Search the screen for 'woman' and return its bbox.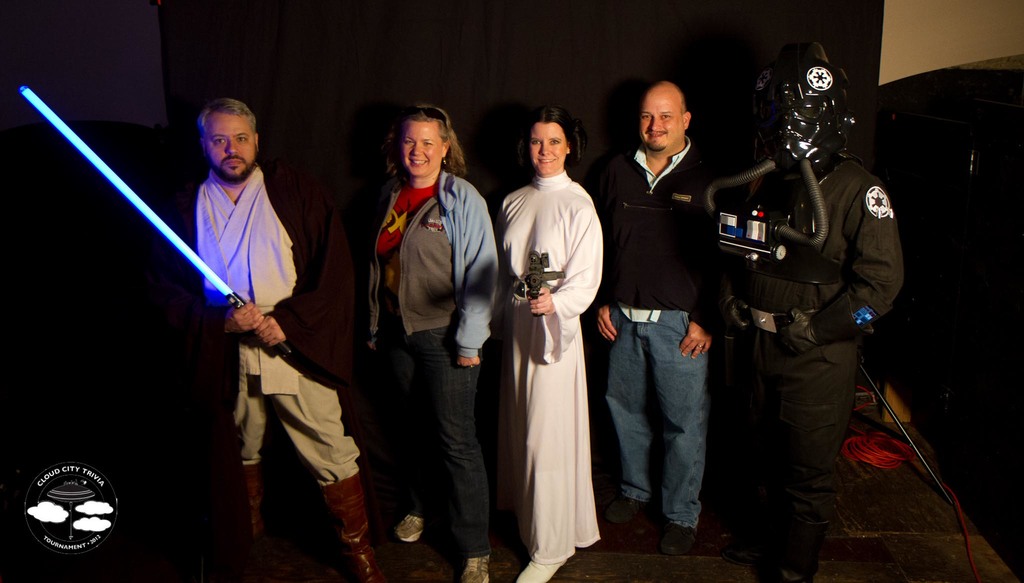
Found: select_region(355, 103, 505, 582).
